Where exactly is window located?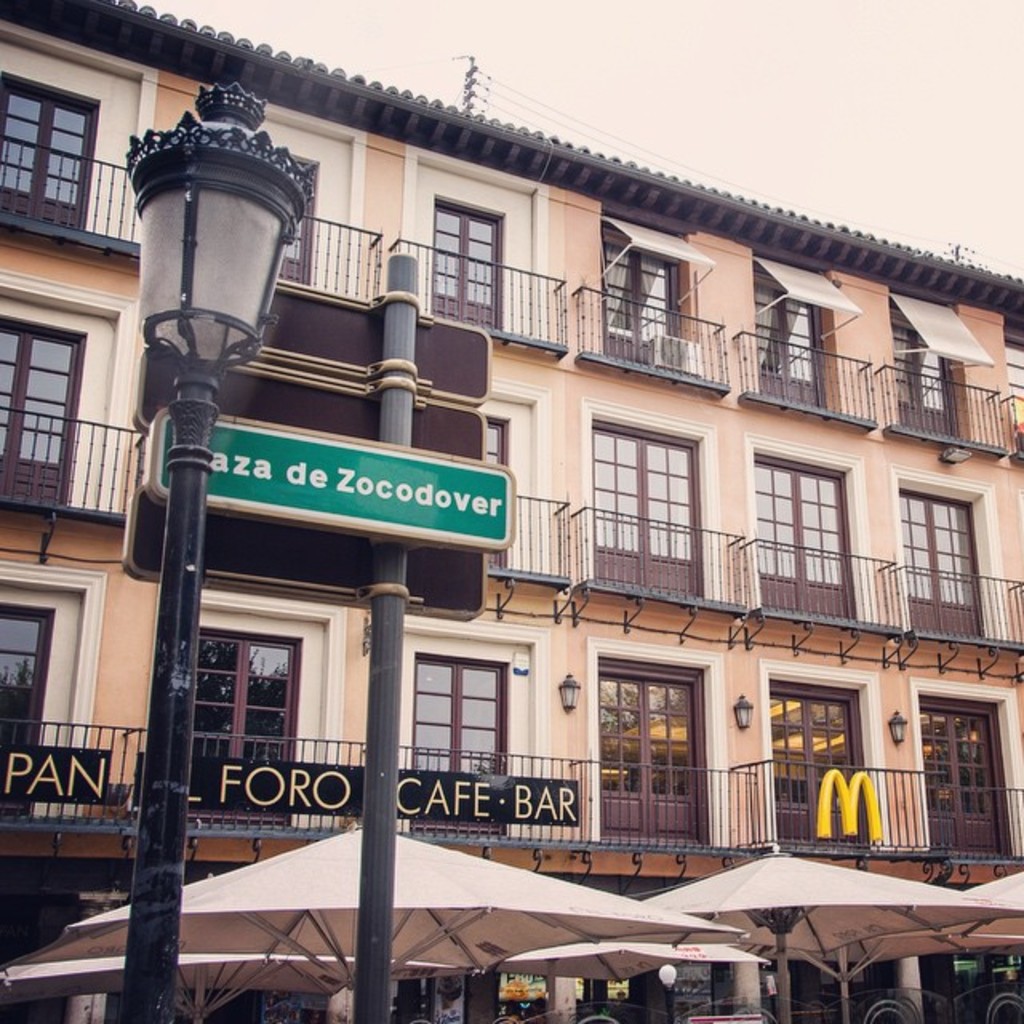
Its bounding box is BBox(925, 699, 1022, 858).
